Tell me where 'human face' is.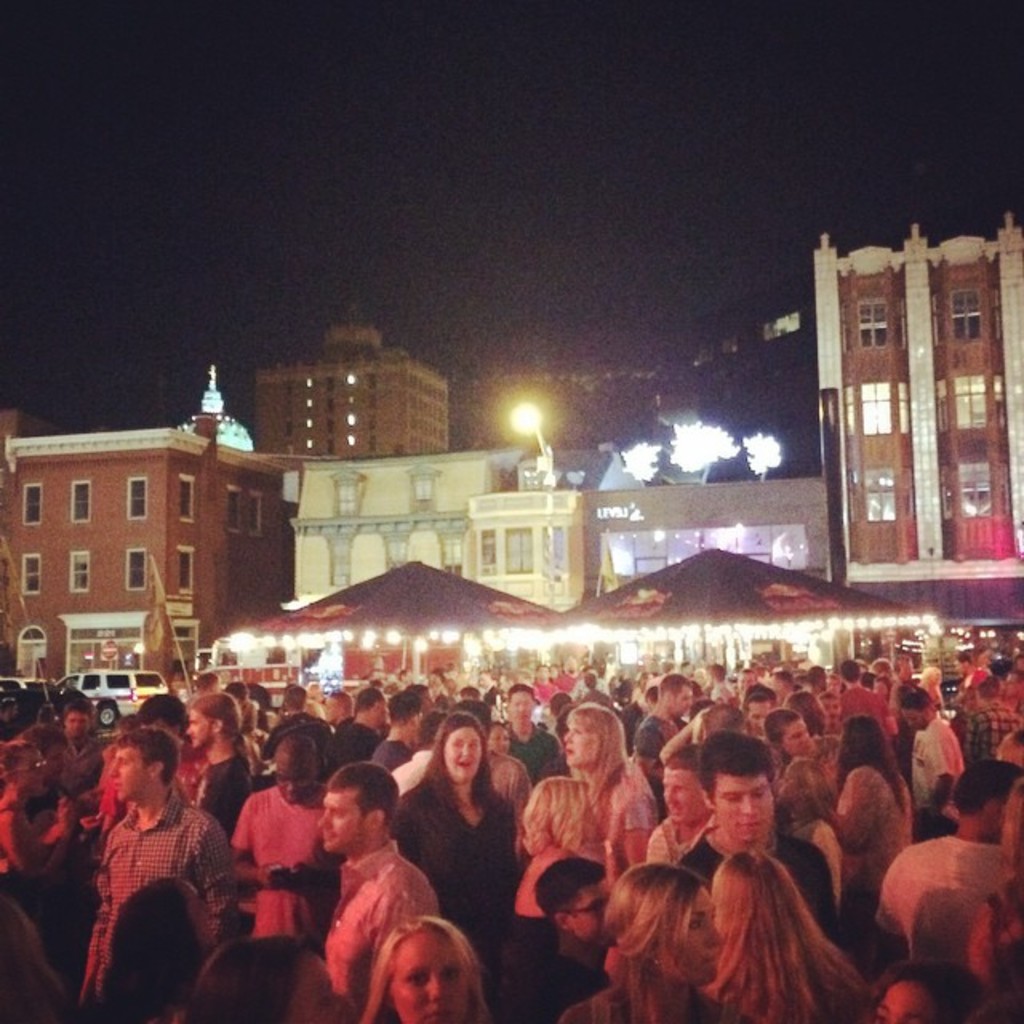
'human face' is at detection(674, 685, 693, 722).
